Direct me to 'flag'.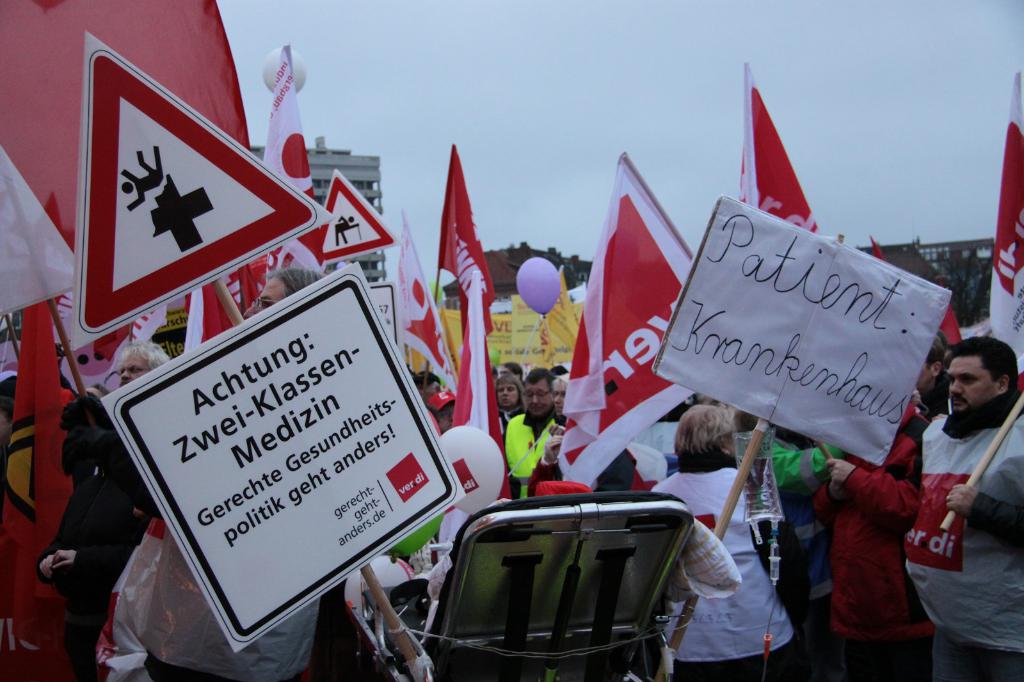
Direction: <bbox>556, 159, 726, 497</bbox>.
